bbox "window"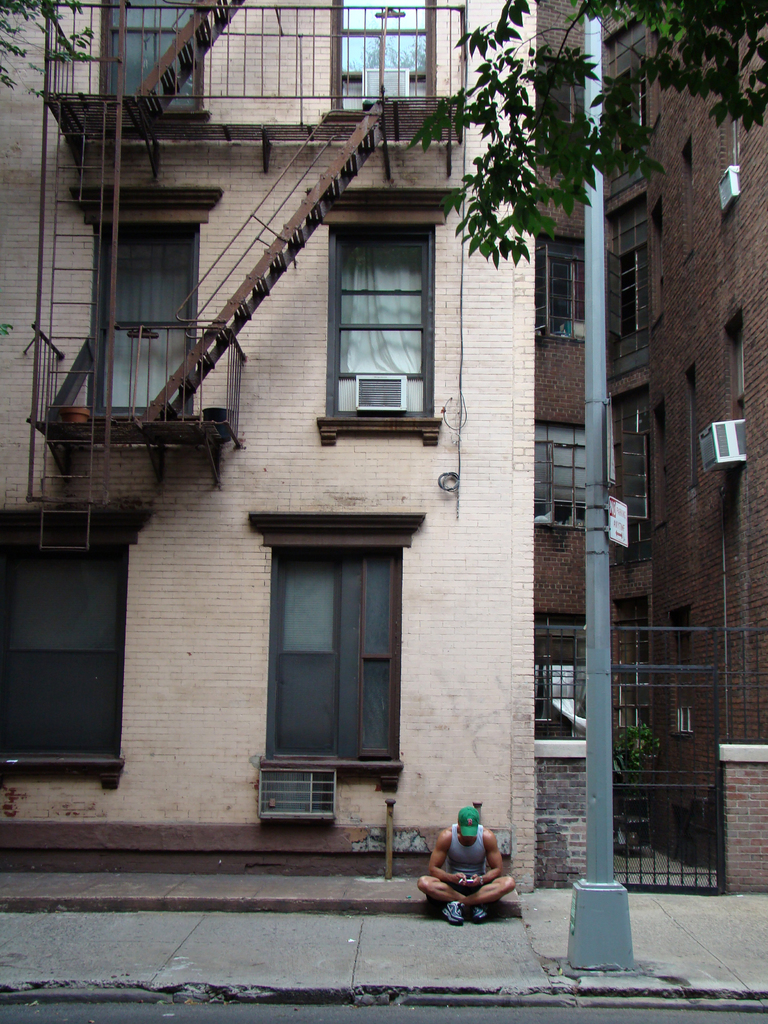
(left=533, top=59, right=591, bottom=171)
